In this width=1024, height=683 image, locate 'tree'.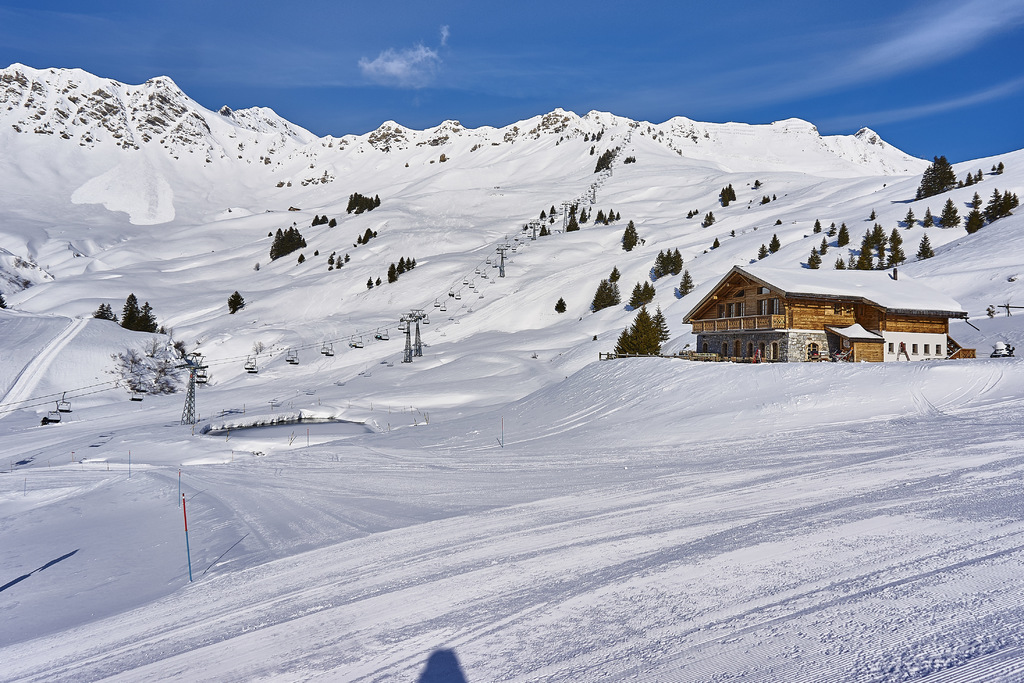
Bounding box: bbox(924, 210, 934, 227).
